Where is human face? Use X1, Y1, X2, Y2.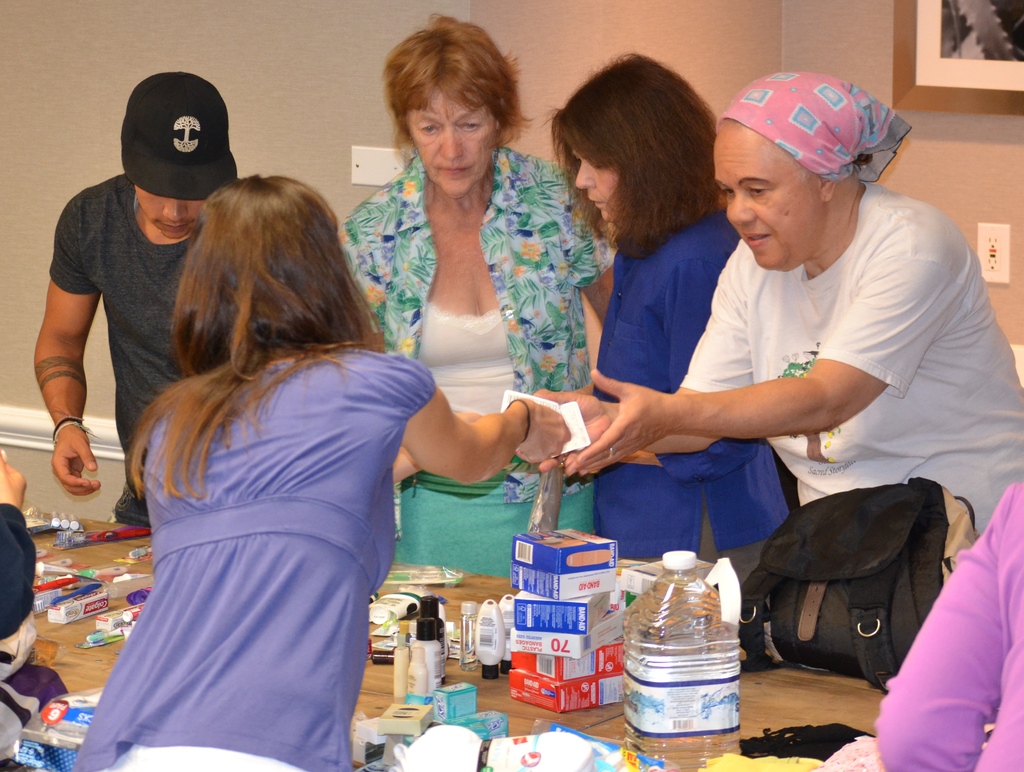
412, 81, 498, 200.
